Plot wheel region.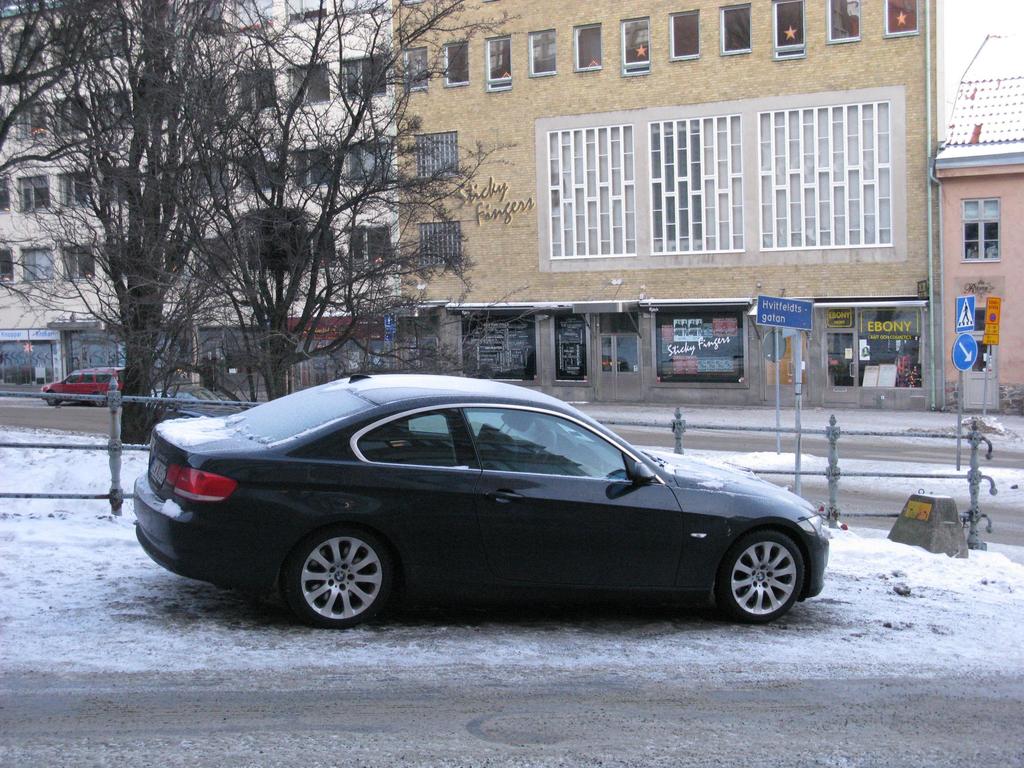
Plotted at pyautogui.locateOnScreen(43, 392, 60, 408).
